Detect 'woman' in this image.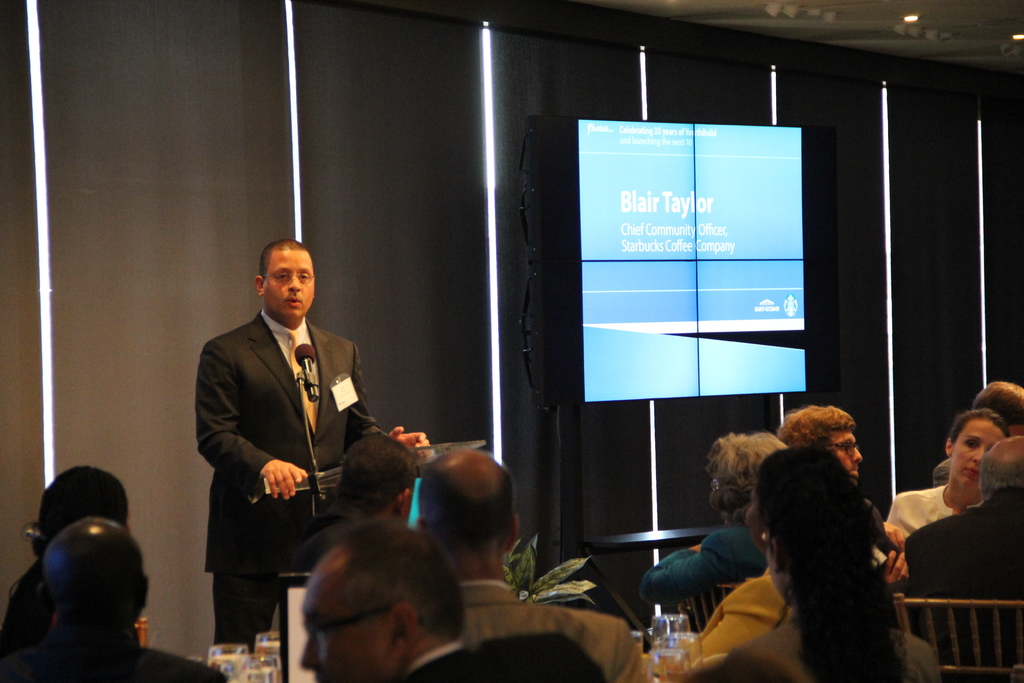
Detection: select_region(886, 409, 1011, 543).
